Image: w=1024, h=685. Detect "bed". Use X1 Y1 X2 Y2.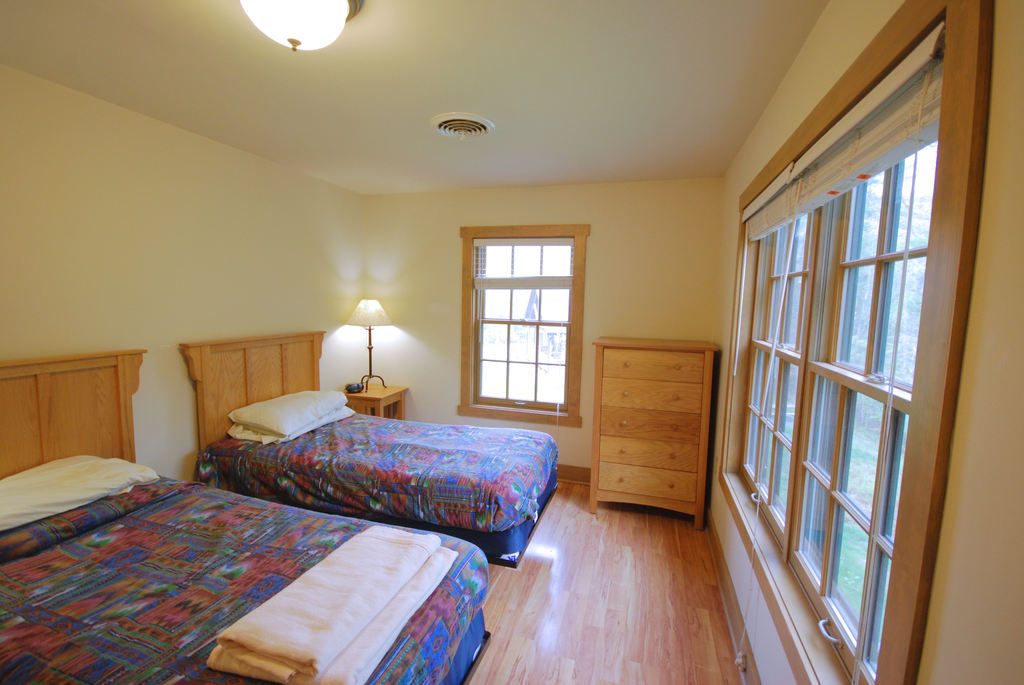
0 342 491 684.
